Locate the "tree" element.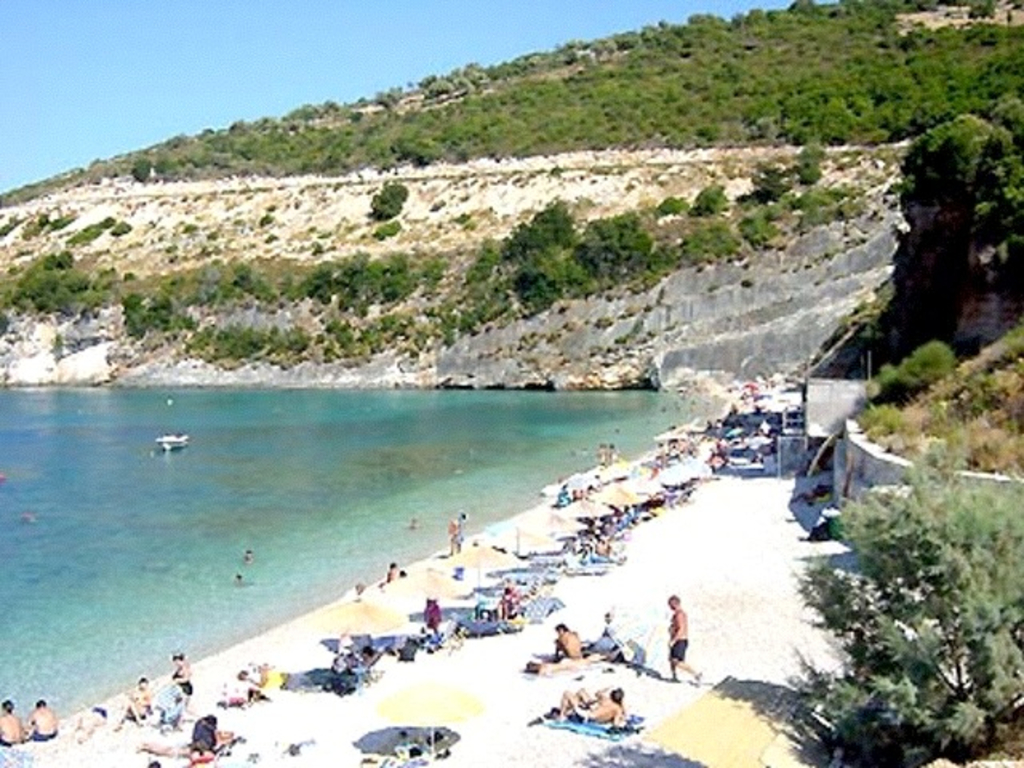
Element bbox: 789, 426, 1022, 766.
